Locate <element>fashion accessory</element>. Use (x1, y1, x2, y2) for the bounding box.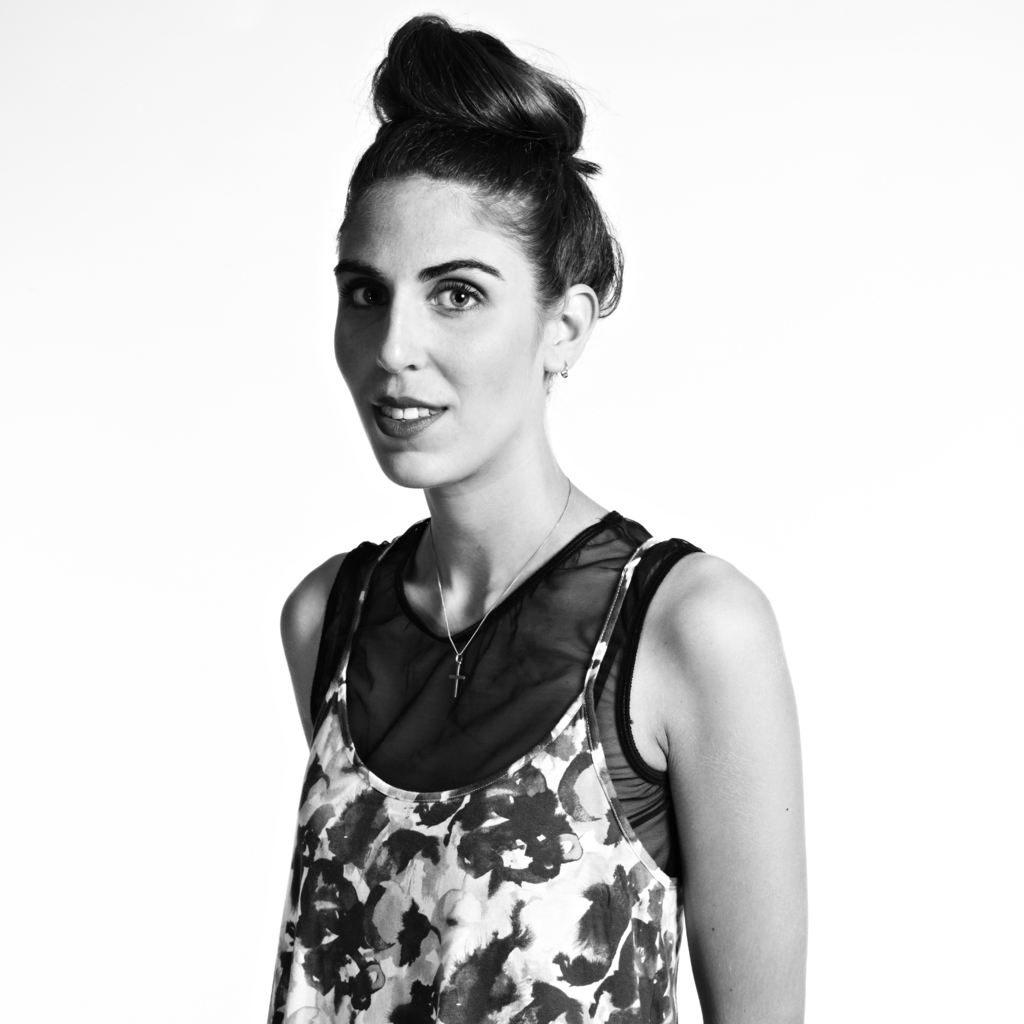
(427, 472, 573, 698).
